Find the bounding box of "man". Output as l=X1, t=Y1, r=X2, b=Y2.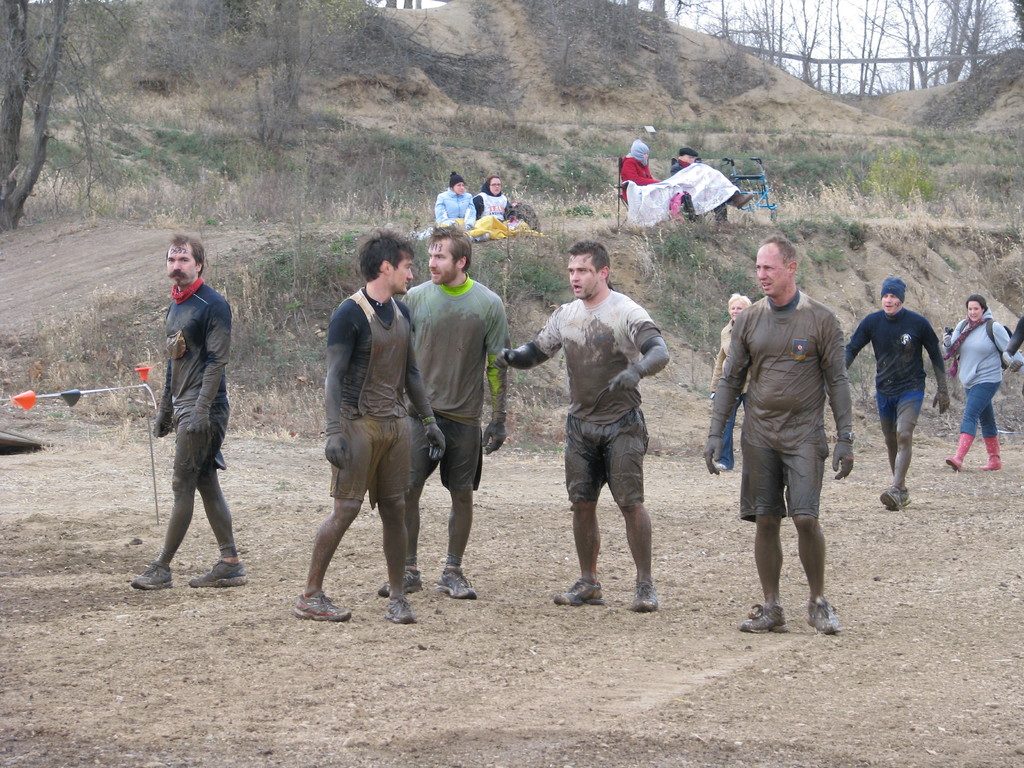
l=843, t=275, r=952, b=513.
